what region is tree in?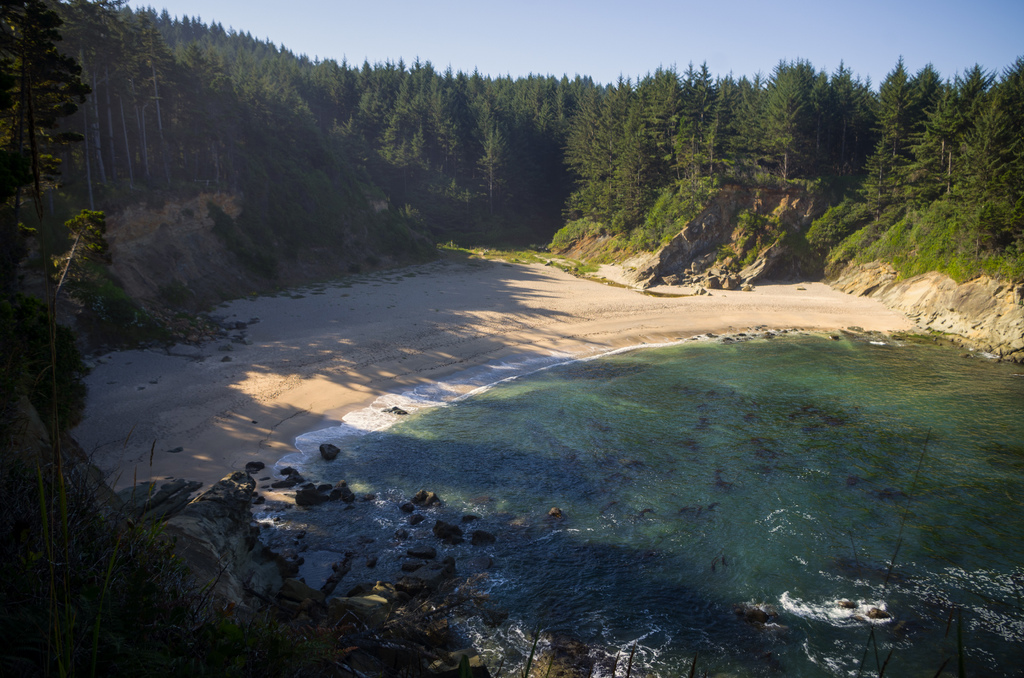
[x1=451, y1=72, x2=534, y2=230].
